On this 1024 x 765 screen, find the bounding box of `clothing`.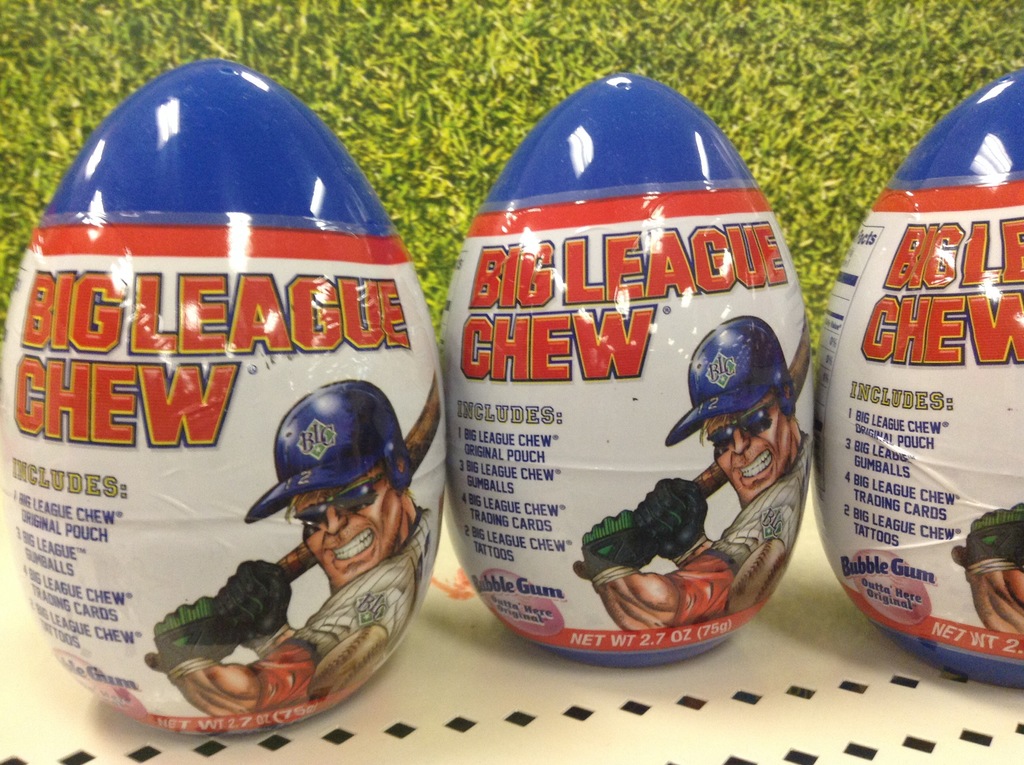
Bounding box: x1=266 y1=508 x2=440 y2=714.
